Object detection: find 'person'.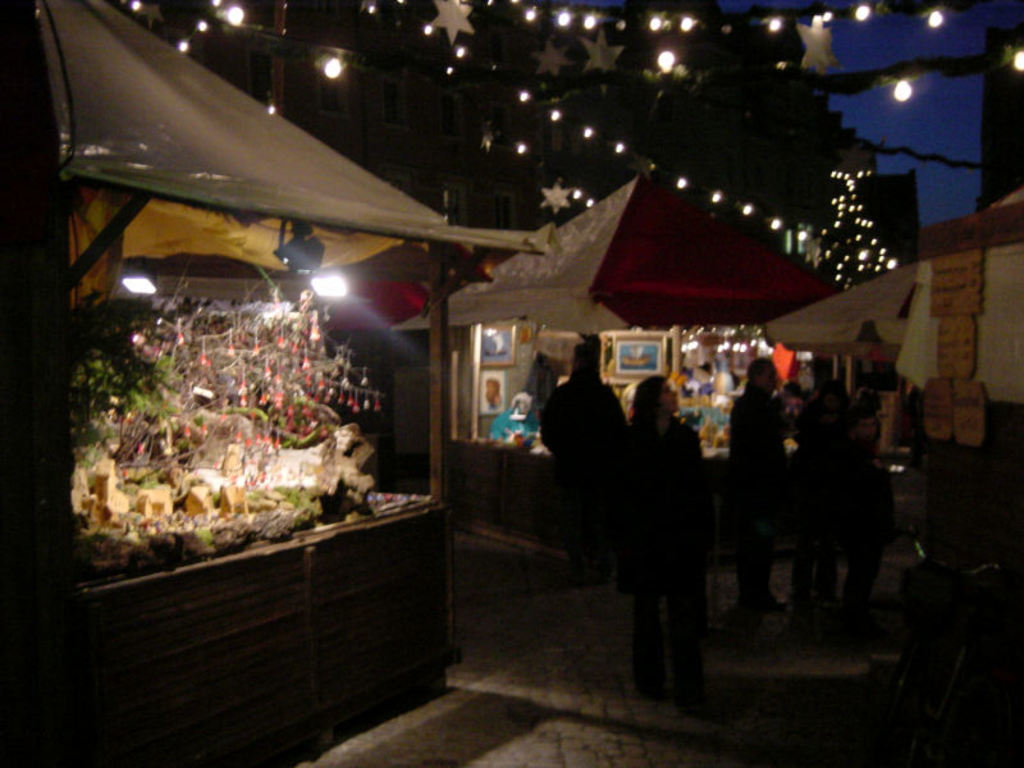
[488,396,541,443].
